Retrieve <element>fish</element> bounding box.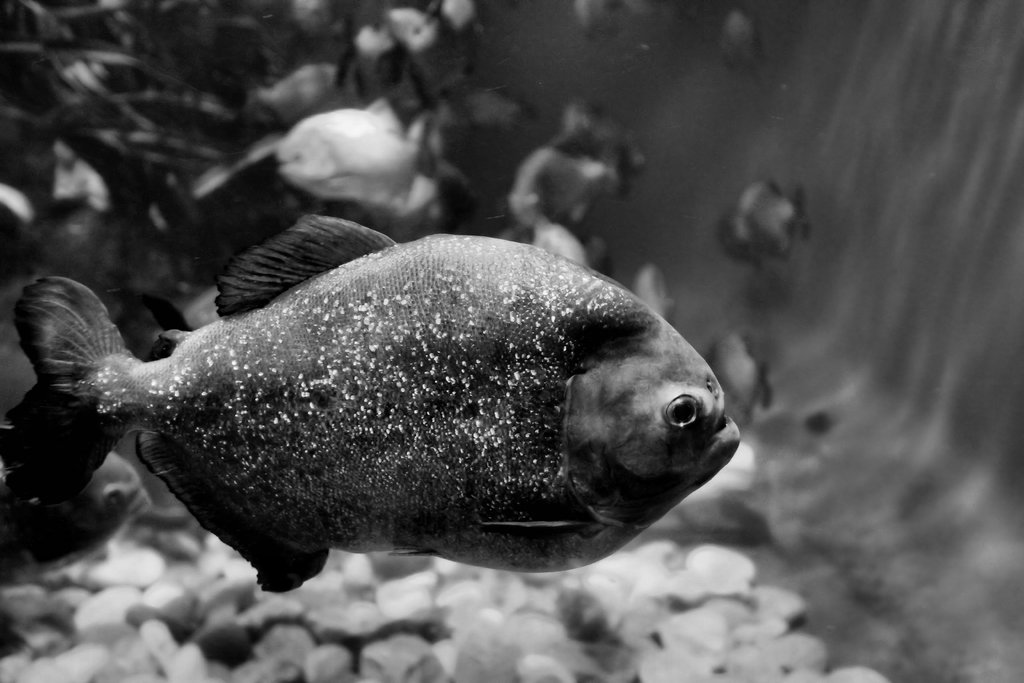
Bounding box: 499/142/619/237.
